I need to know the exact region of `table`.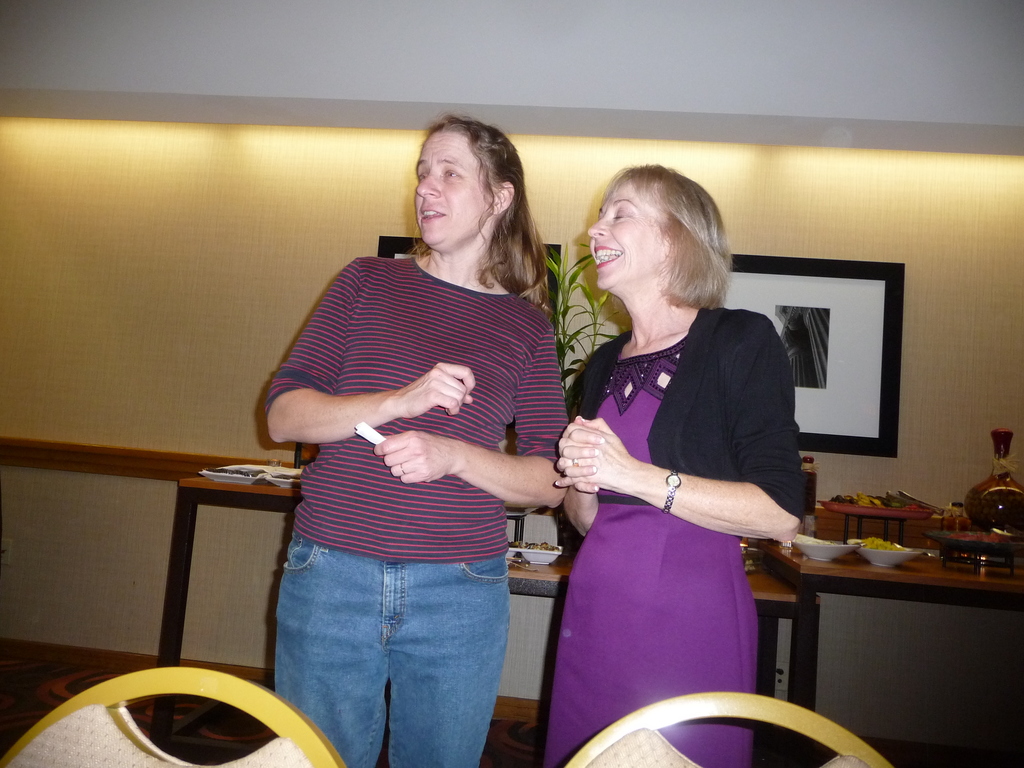
Region: (left=751, top=494, right=987, bottom=767).
